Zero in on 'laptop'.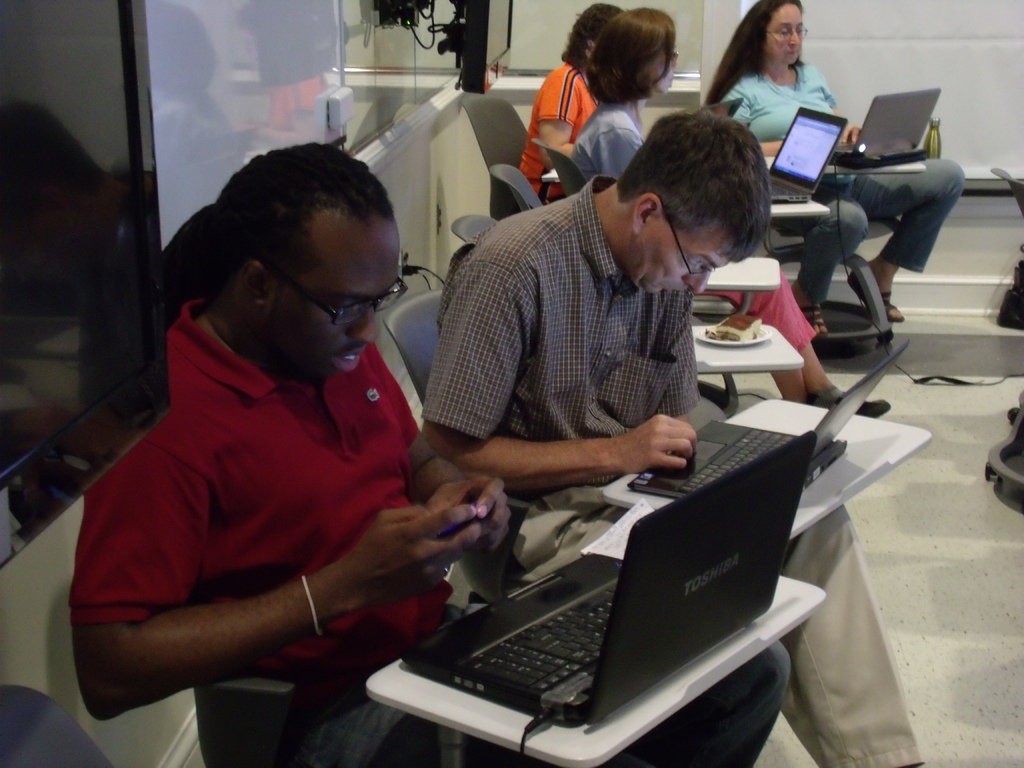
Zeroed in: locate(350, 402, 814, 758).
